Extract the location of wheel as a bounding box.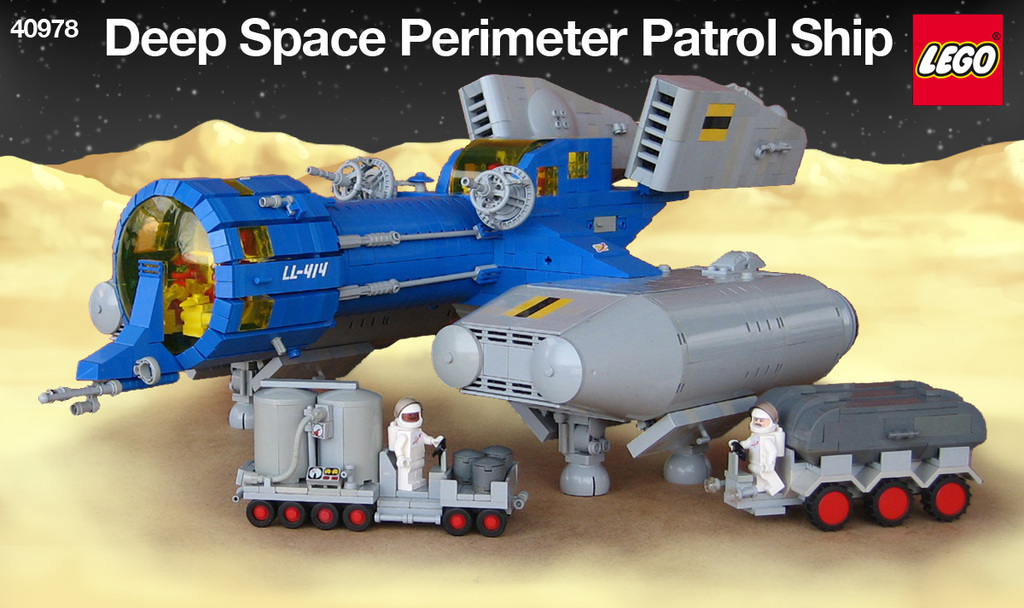
[442,507,473,536].
